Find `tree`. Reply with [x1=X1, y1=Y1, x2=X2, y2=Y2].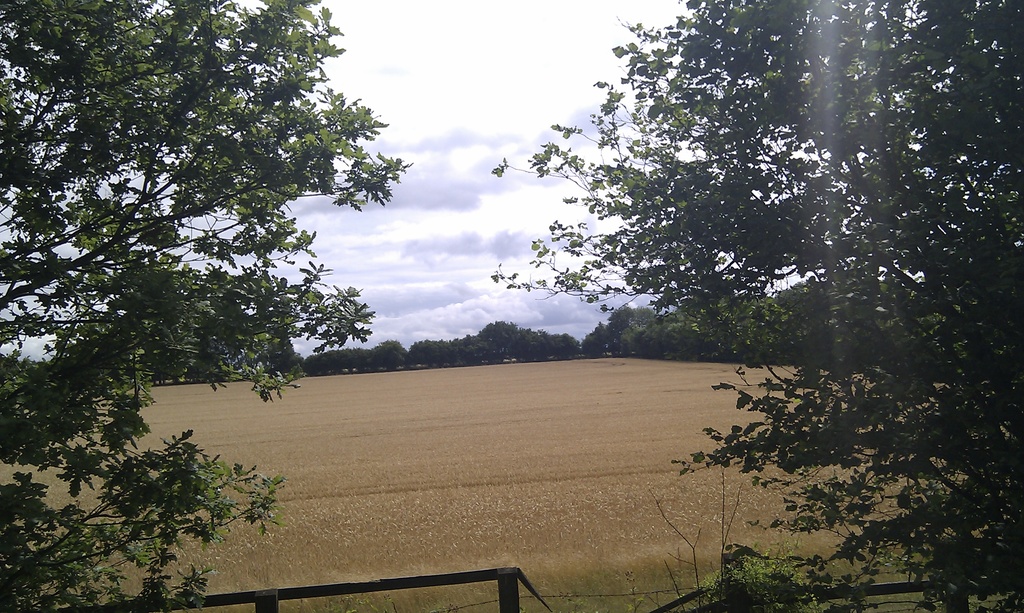
[x1=0, y1=0, x2=410, y2=612].
